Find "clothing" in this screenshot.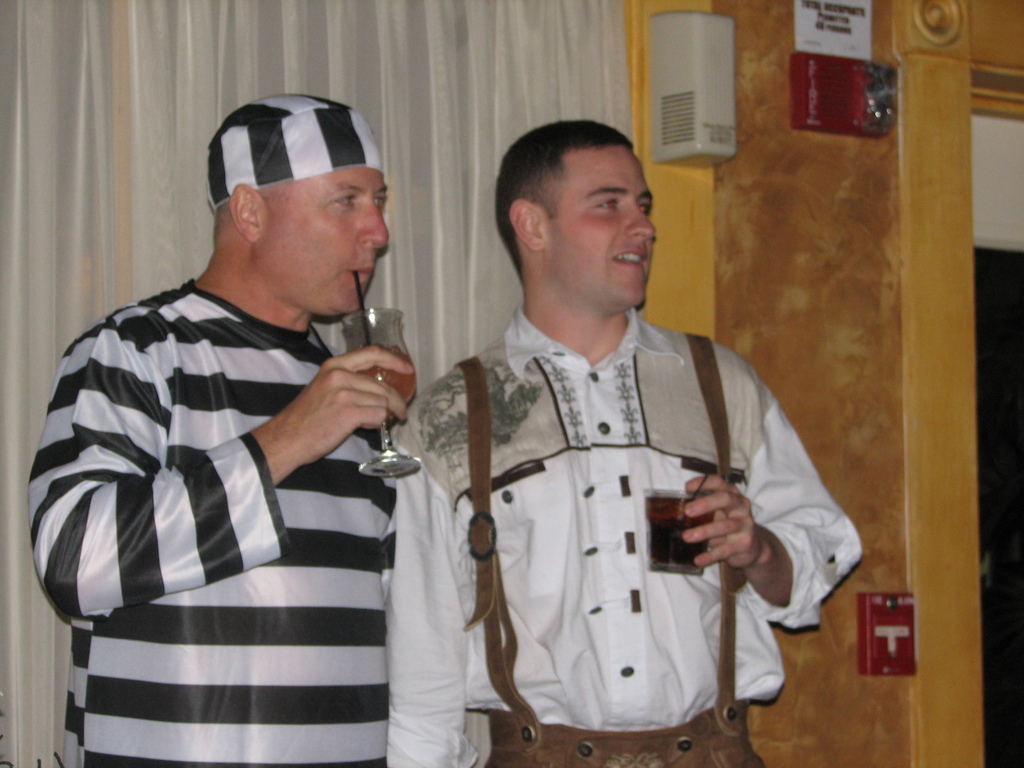
The bounding box for "clothing" is 413/268/829/754.
